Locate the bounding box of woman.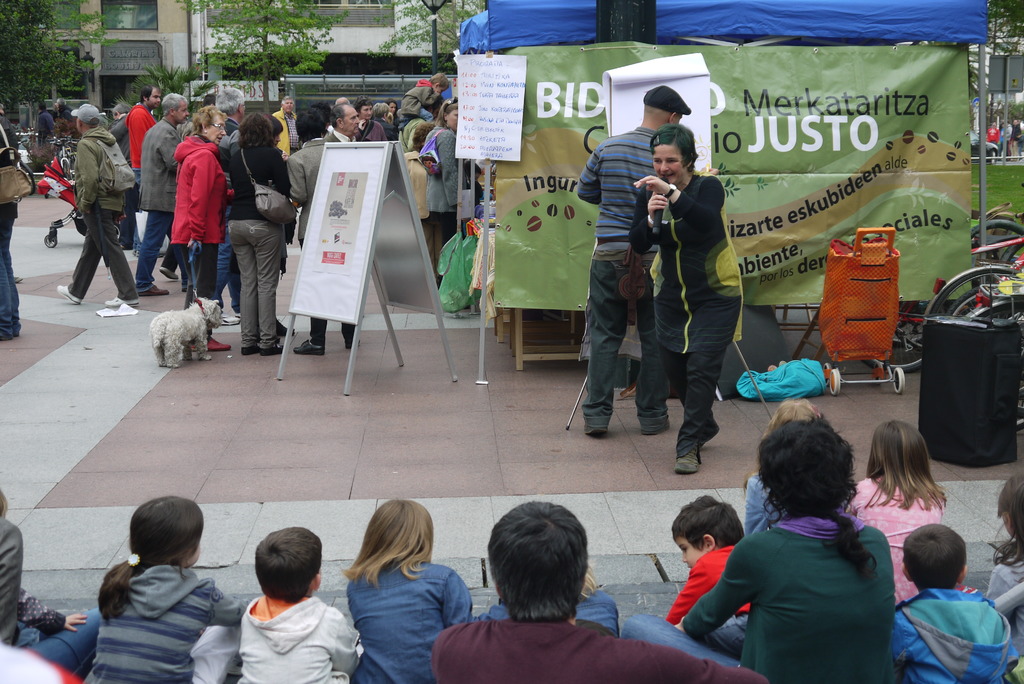
Bounding box: {"x1": 420, "y1": 98, "x2": 468, "y2": 283}.
